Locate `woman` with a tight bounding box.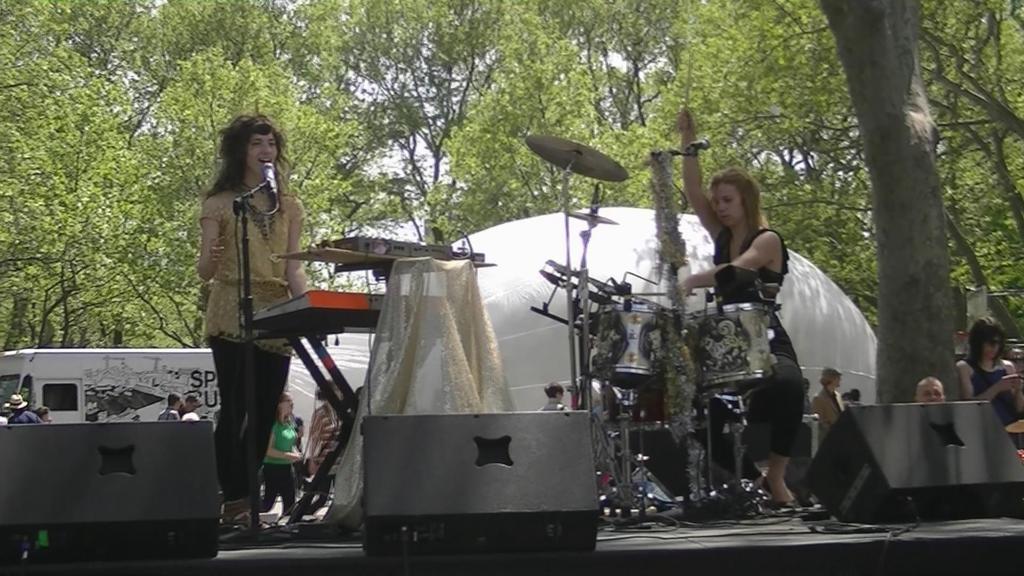
bbox=[672, 107, 806, 512].
